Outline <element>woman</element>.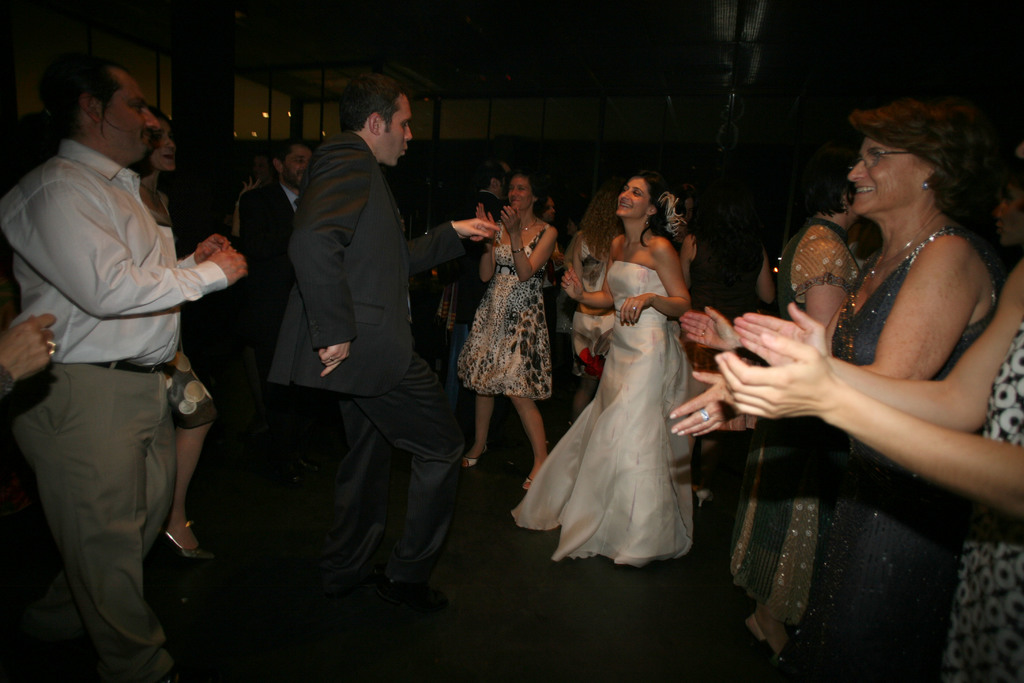
Outline: <box>575,192,616,368</box>.
